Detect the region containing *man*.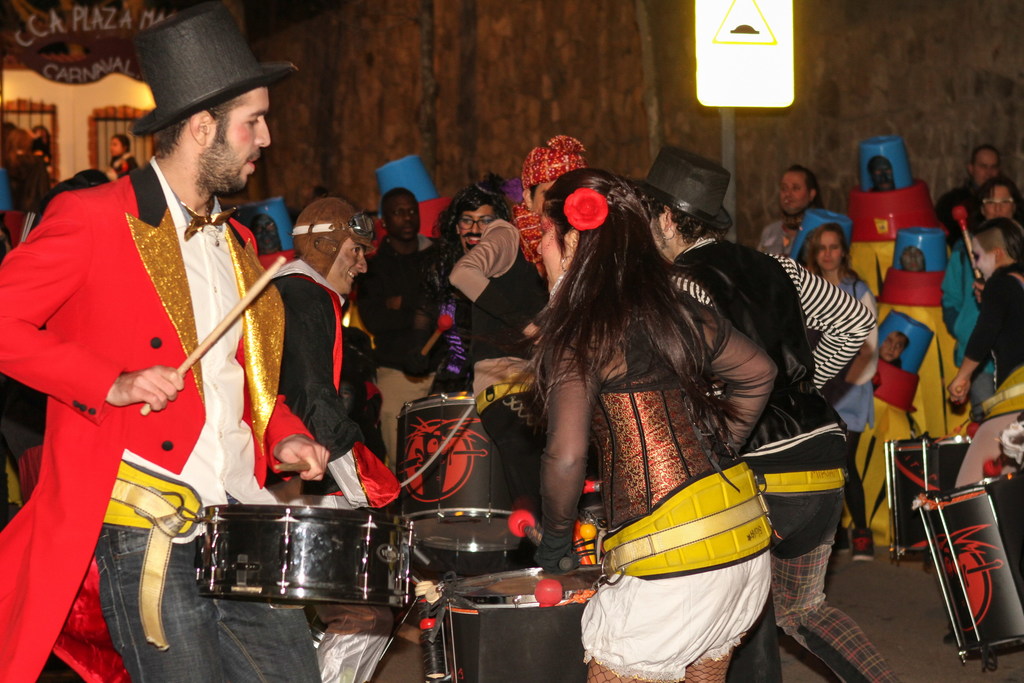
[left=930, top=148, right=1023, bottom=253].
